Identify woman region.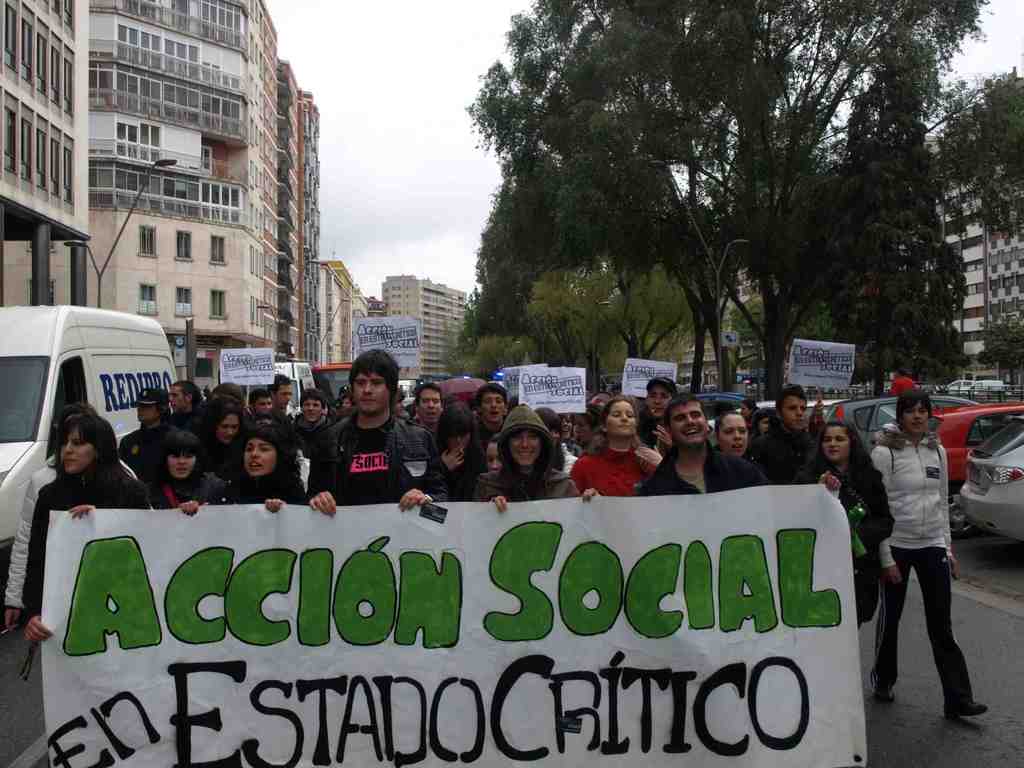
Region: <region>144, 433, 218, 512</region>.
